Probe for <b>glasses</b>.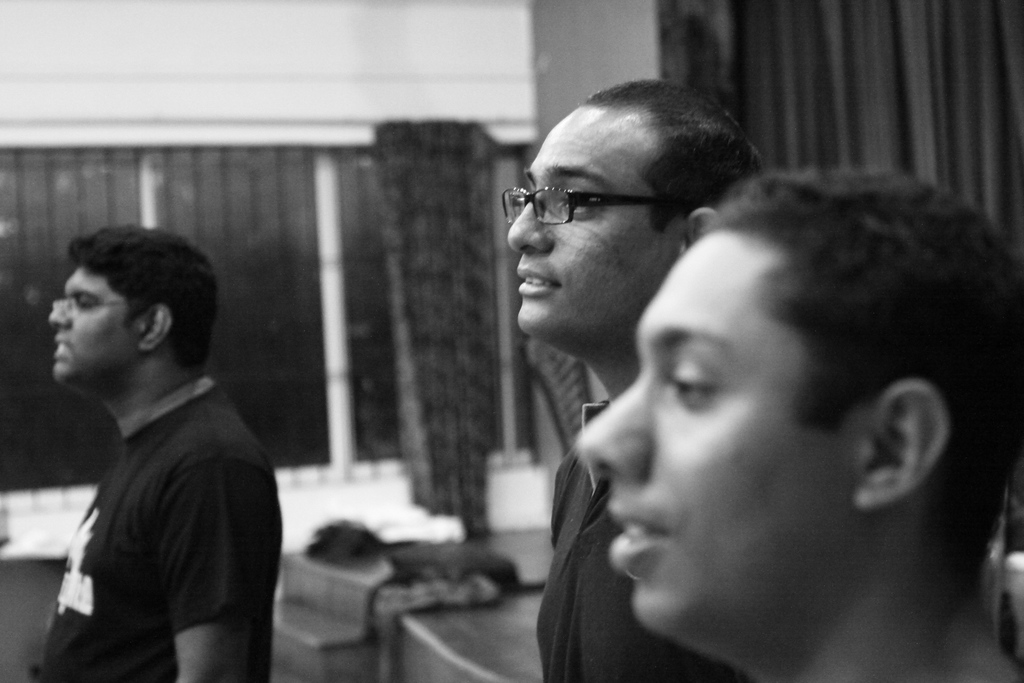
Probe result: 45 293 180 327.
